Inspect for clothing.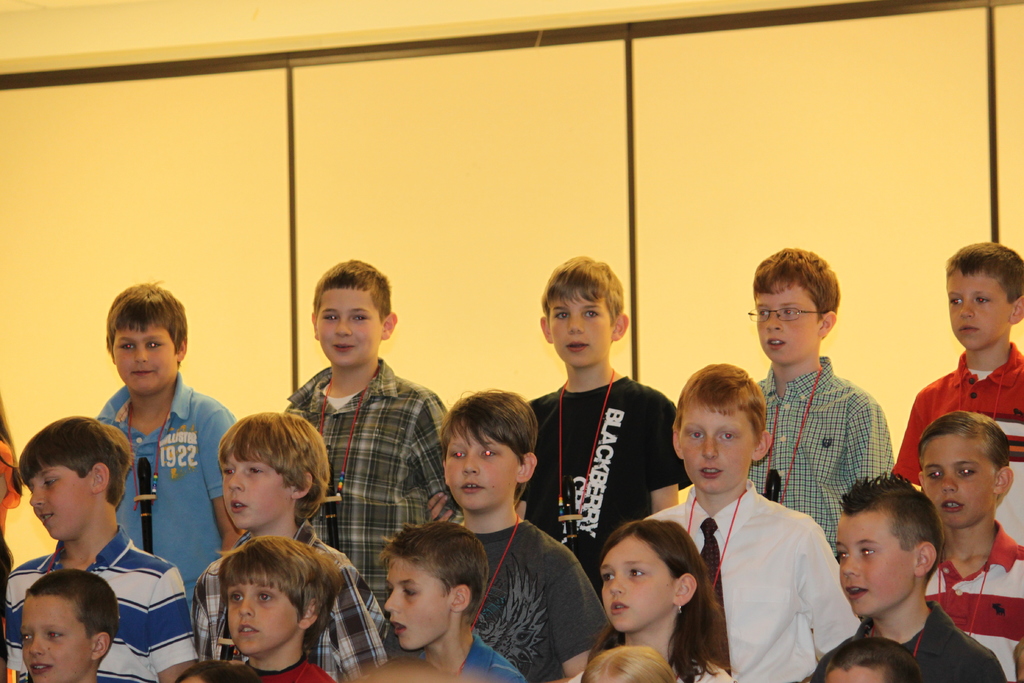
Inspection: bbox(810, 595, 1014, 682).
